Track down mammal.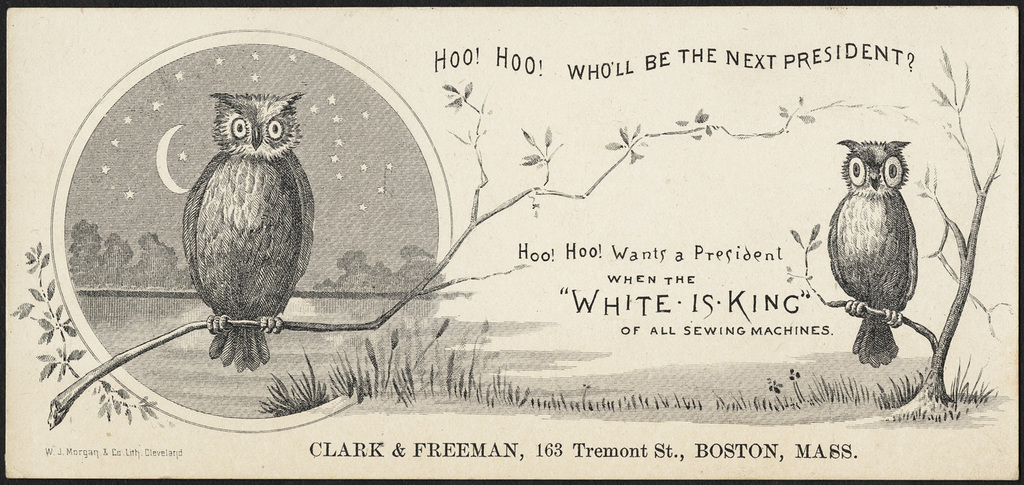
Tracked to rect(834, 139, 935, 367).
